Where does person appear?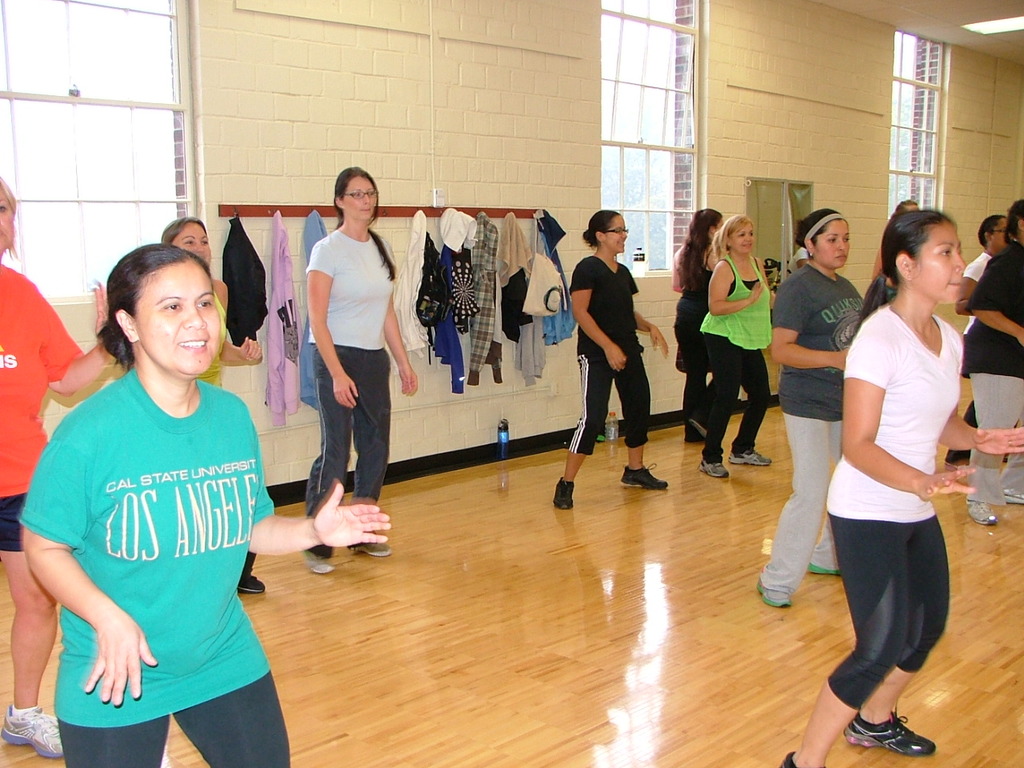
Appears at x1=97, y1=211, x2=265, y2=591.
